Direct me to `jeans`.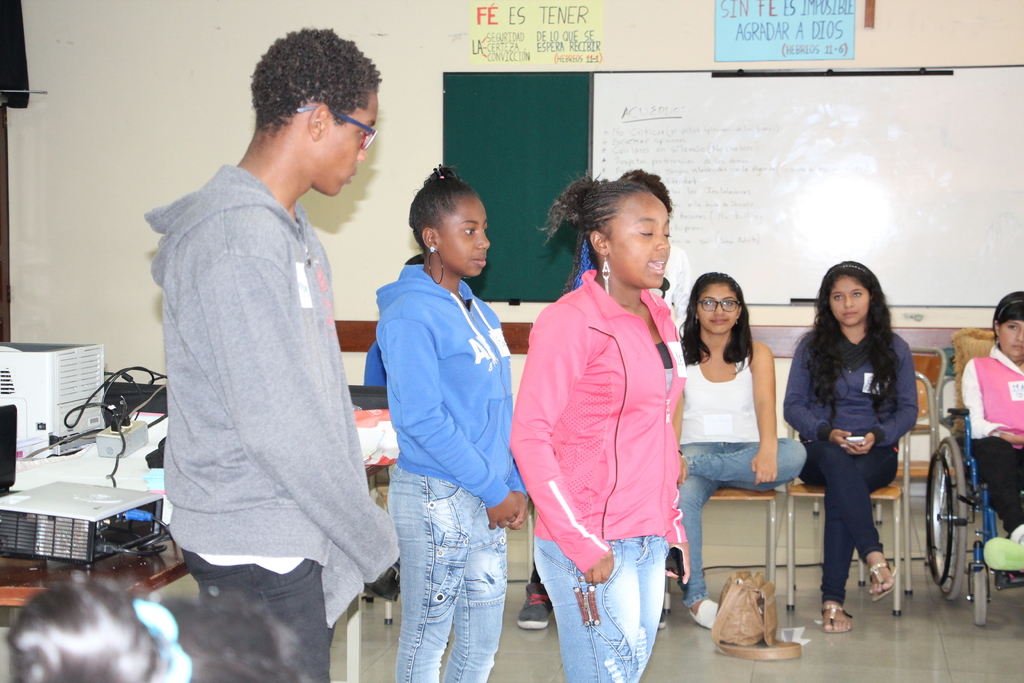
Direction: bbox=[677, 438, 808, 609].
